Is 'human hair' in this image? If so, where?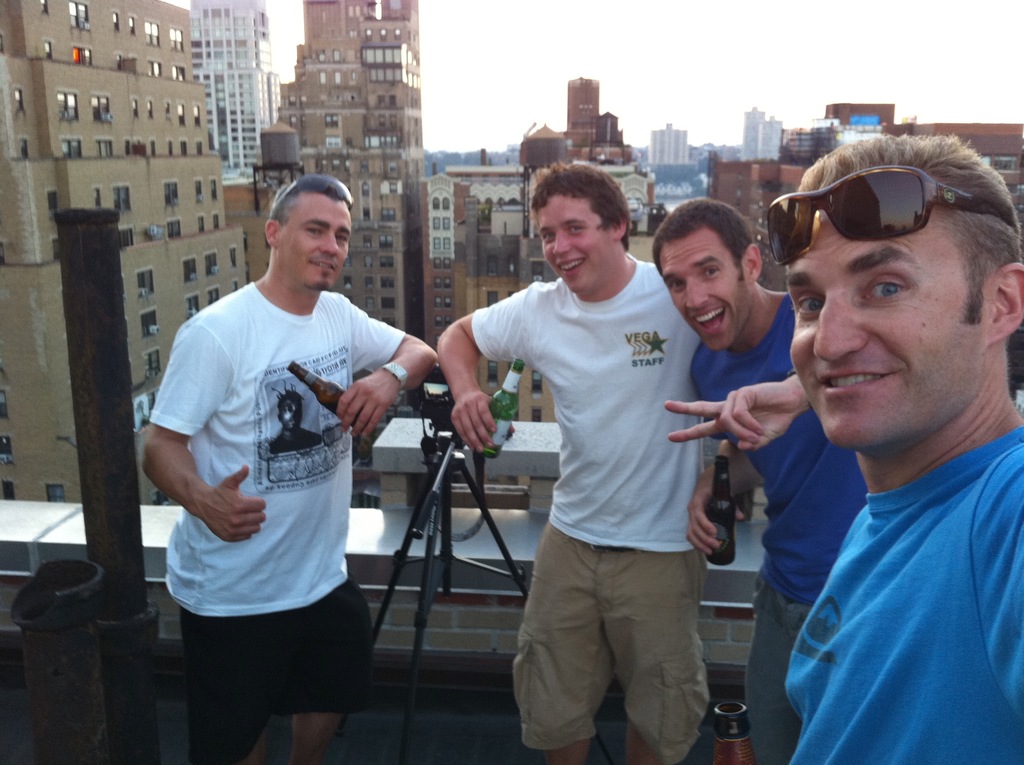
Yes, at [269, 182, 304, 230].
